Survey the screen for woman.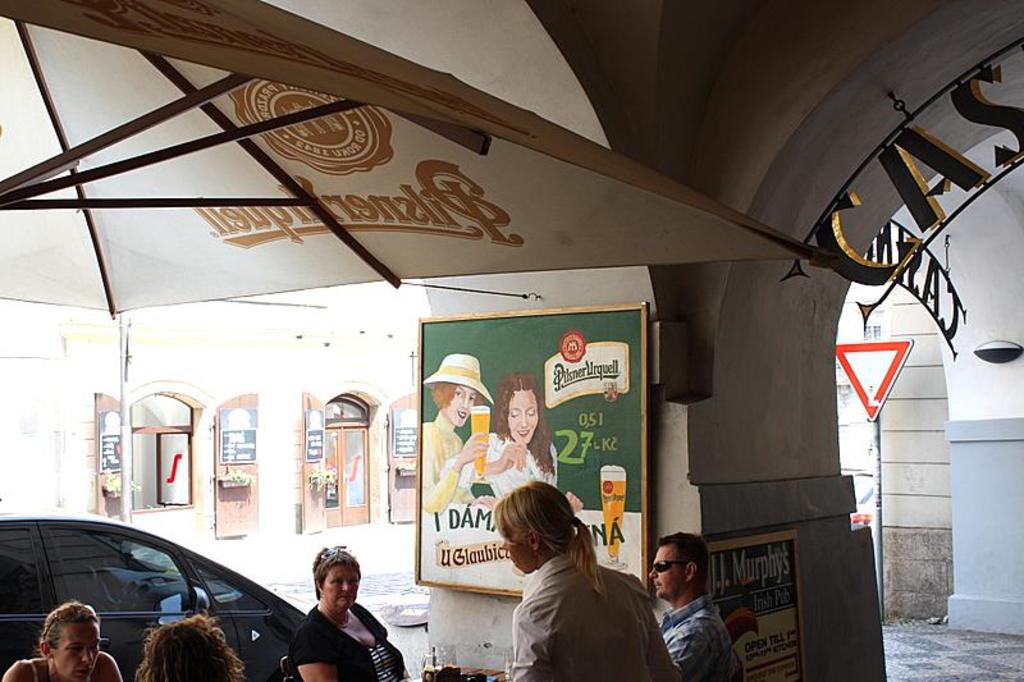
Survey found: (477,482,668,667).
